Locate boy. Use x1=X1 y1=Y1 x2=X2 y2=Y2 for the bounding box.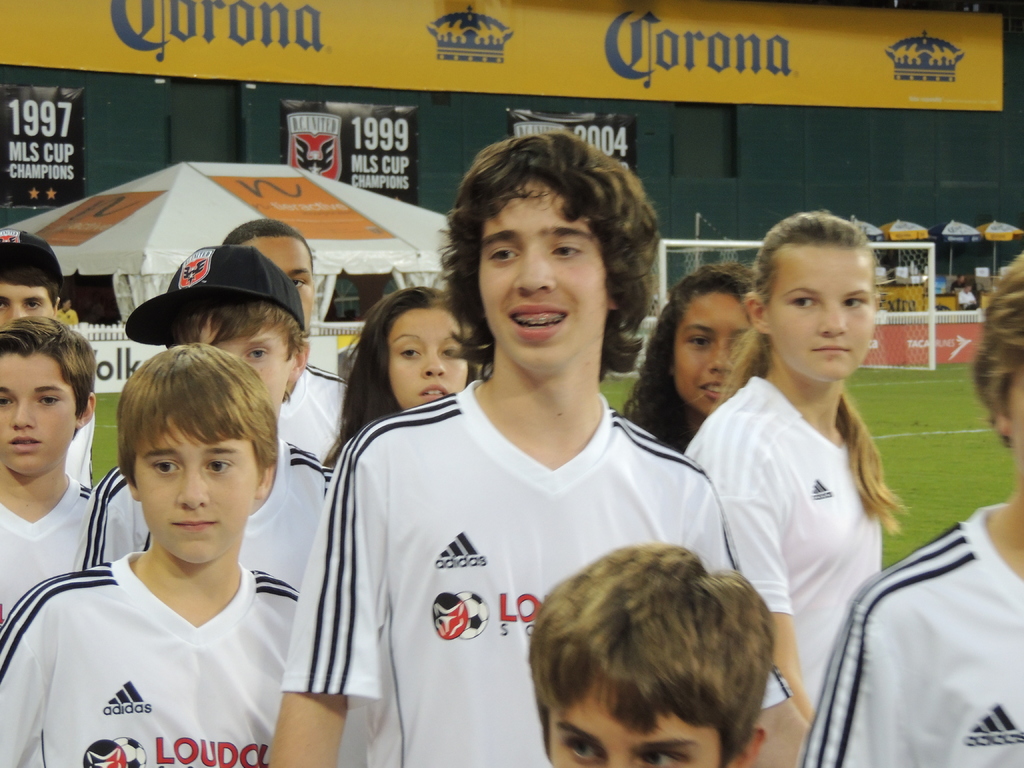
x1=0 y1=232 x2=109 y2=490.
